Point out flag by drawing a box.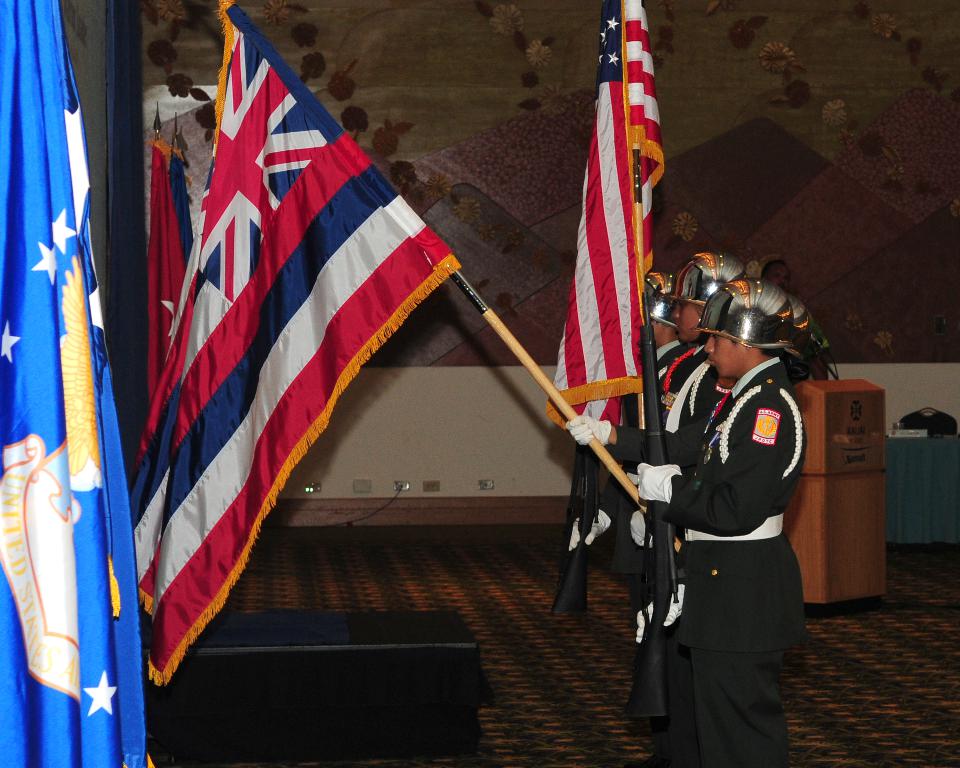
crop(138, 134, 188, 412).
